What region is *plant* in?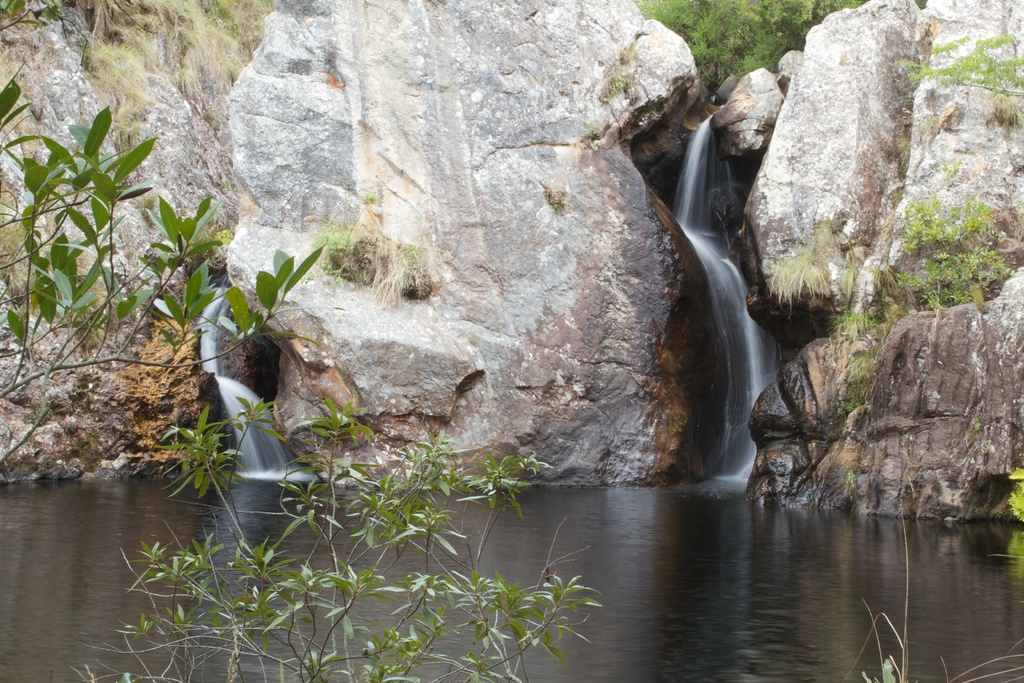
[971, 410, 995, 453].
